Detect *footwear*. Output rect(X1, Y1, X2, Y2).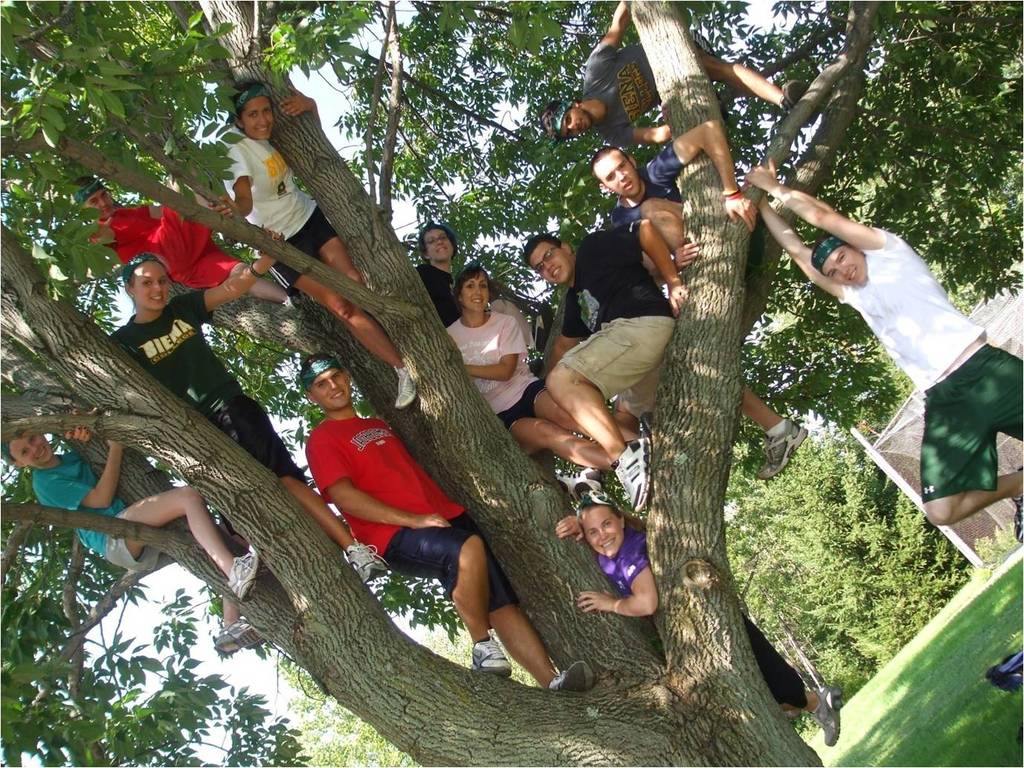
rect(223, 552, 261, 600).
